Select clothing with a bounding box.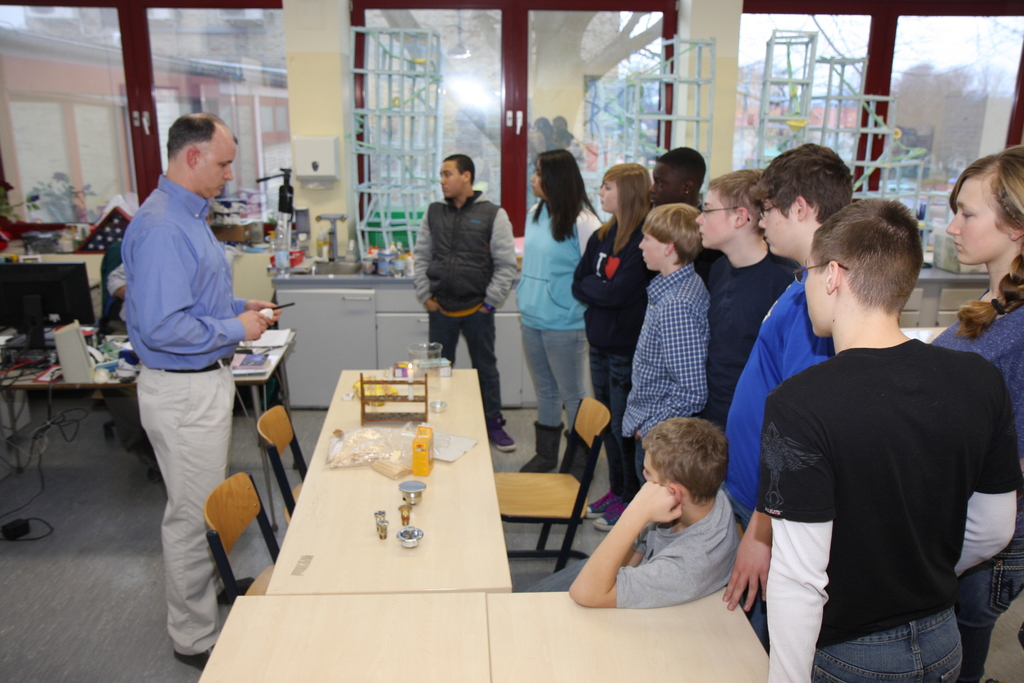
{"x1": 618, "y1": 491, "x2": 744, "y2": 610}.
